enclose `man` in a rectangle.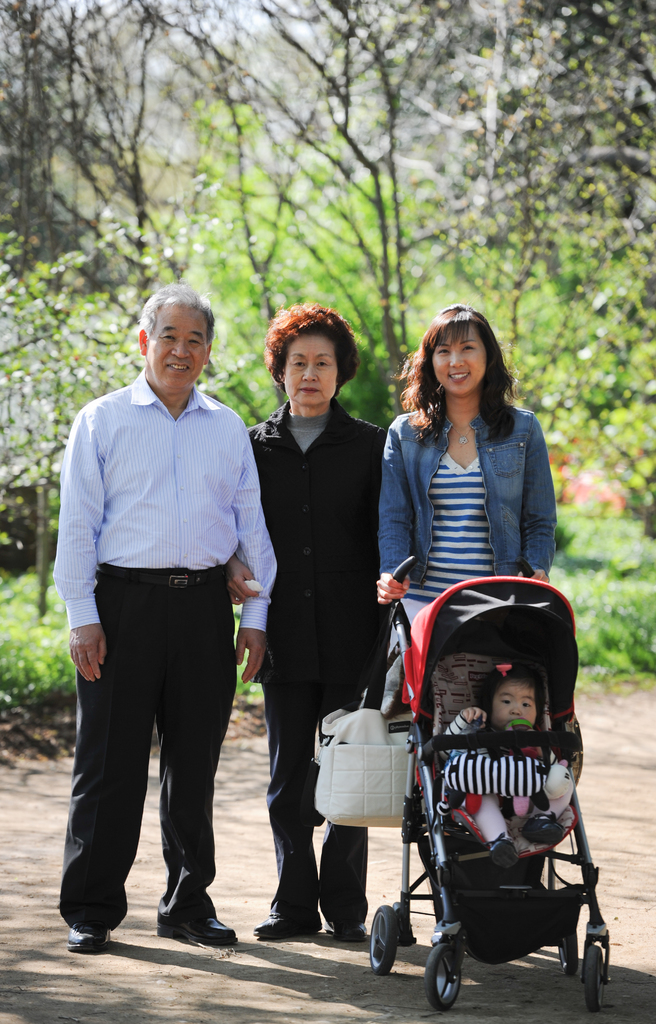
bbox=[49, 281, 269, 954].
